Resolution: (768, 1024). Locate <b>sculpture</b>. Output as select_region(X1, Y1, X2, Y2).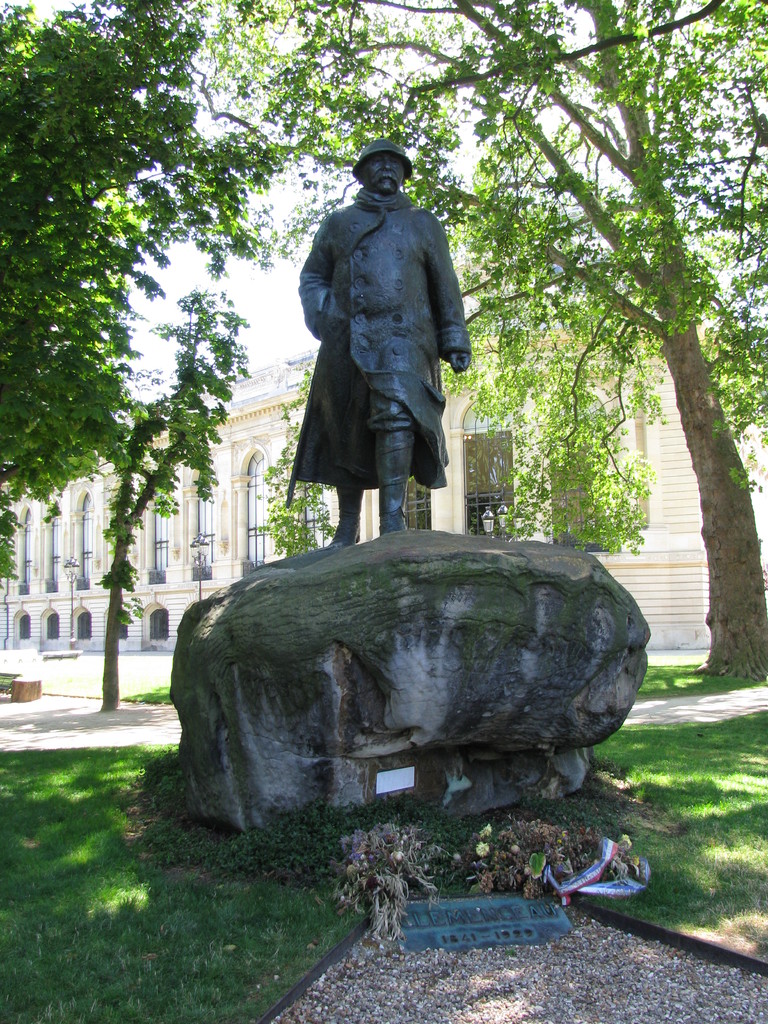
select_region(284, 129, 486, 556).
